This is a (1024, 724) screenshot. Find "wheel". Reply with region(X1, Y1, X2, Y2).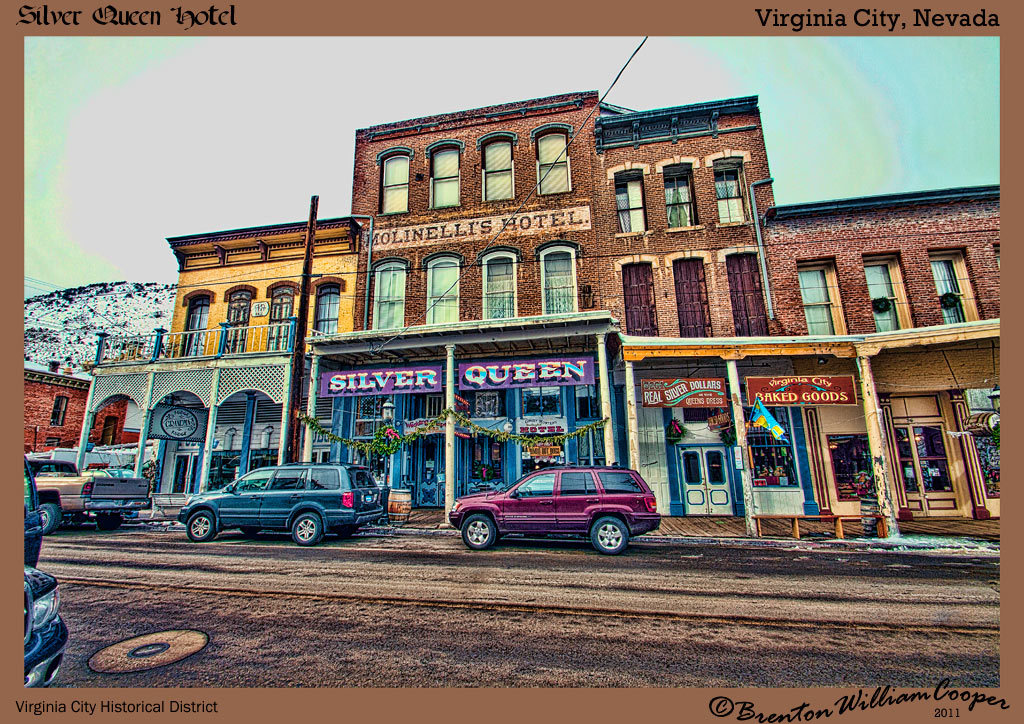
region(243, 526, 256, 537).
